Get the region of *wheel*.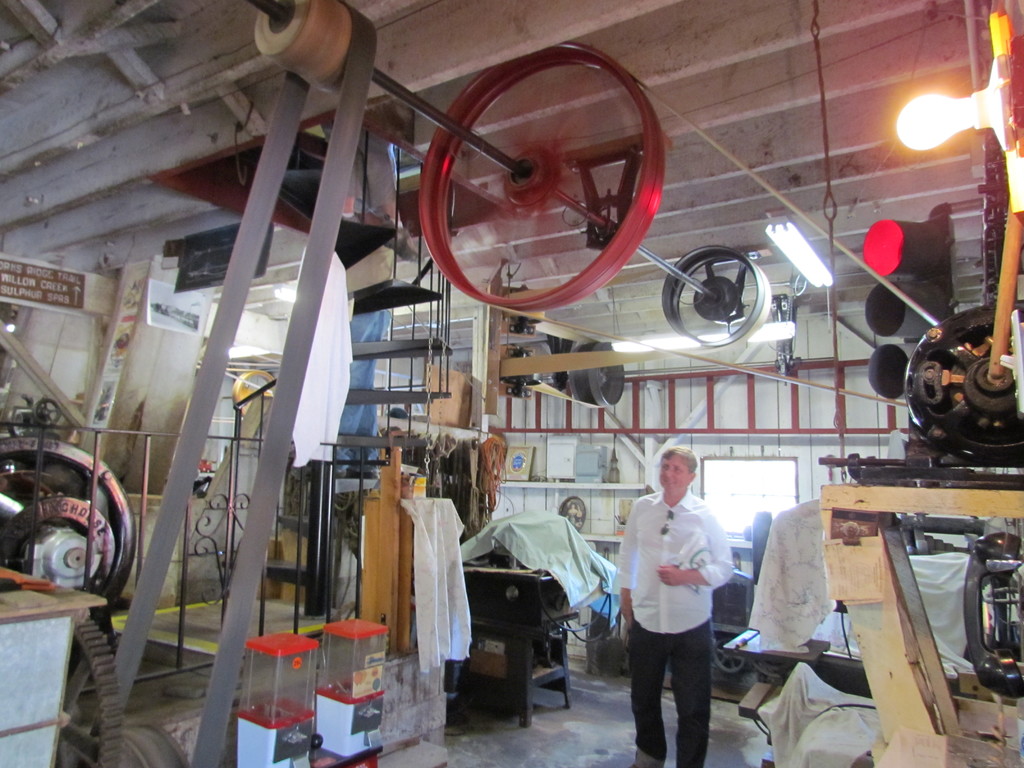
detection(717, 631, 753, 675).
